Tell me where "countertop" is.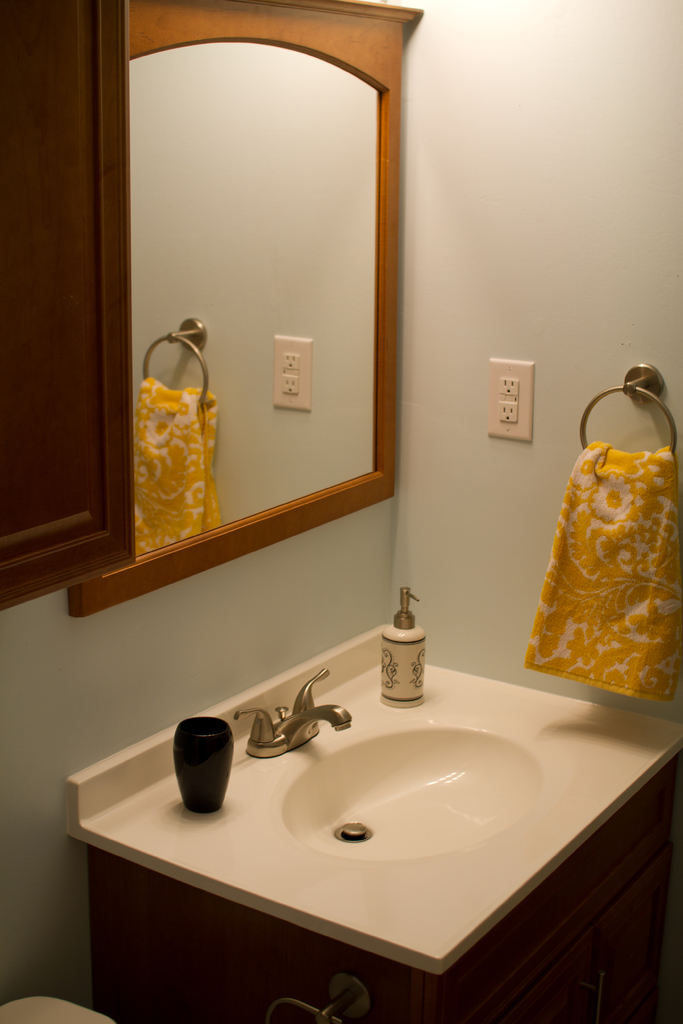
"countertop" is at bbox=[76, 666, 682, 977].
